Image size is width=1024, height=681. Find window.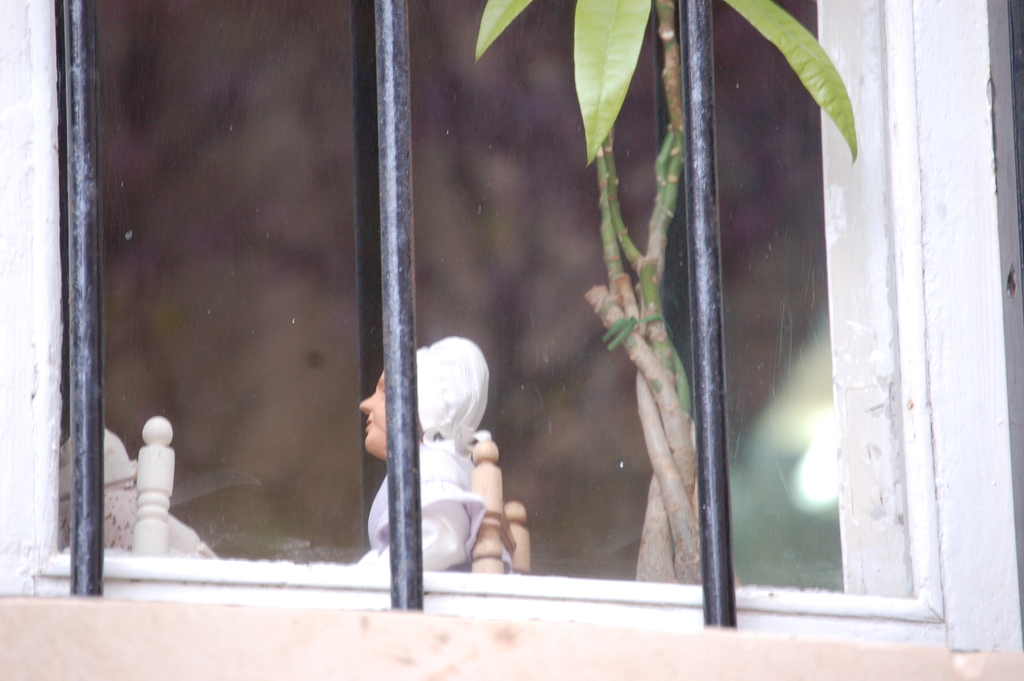
crop(0, 0, 1023, 653).
